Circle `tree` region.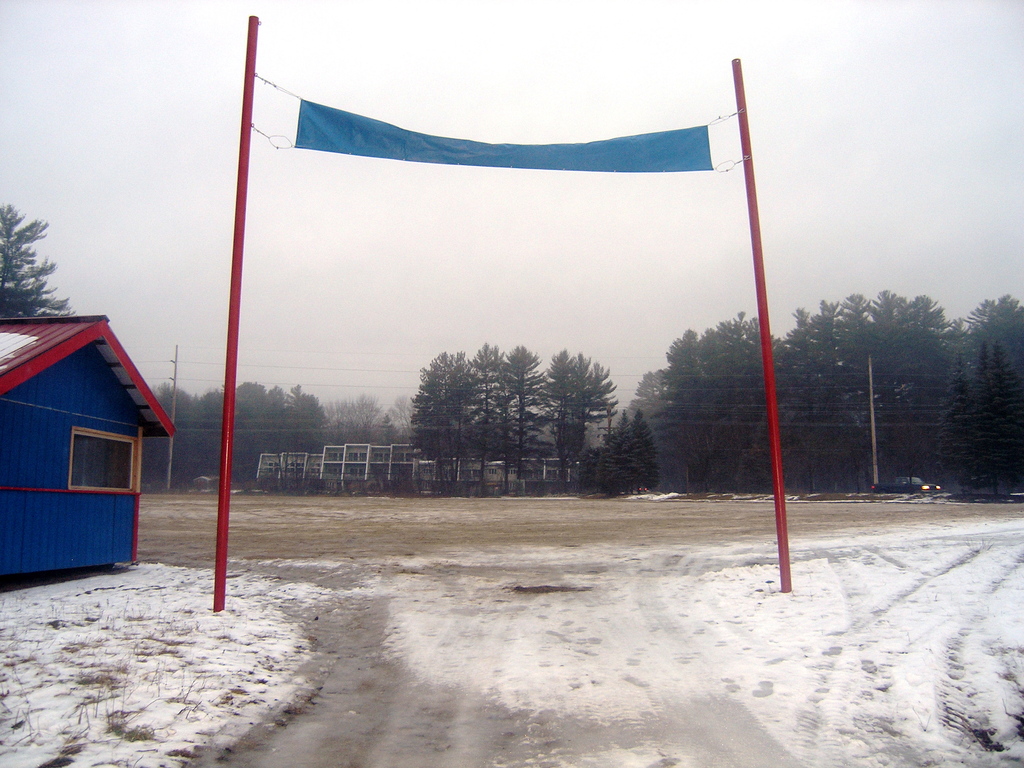
Region: [955,292,1023,358].
